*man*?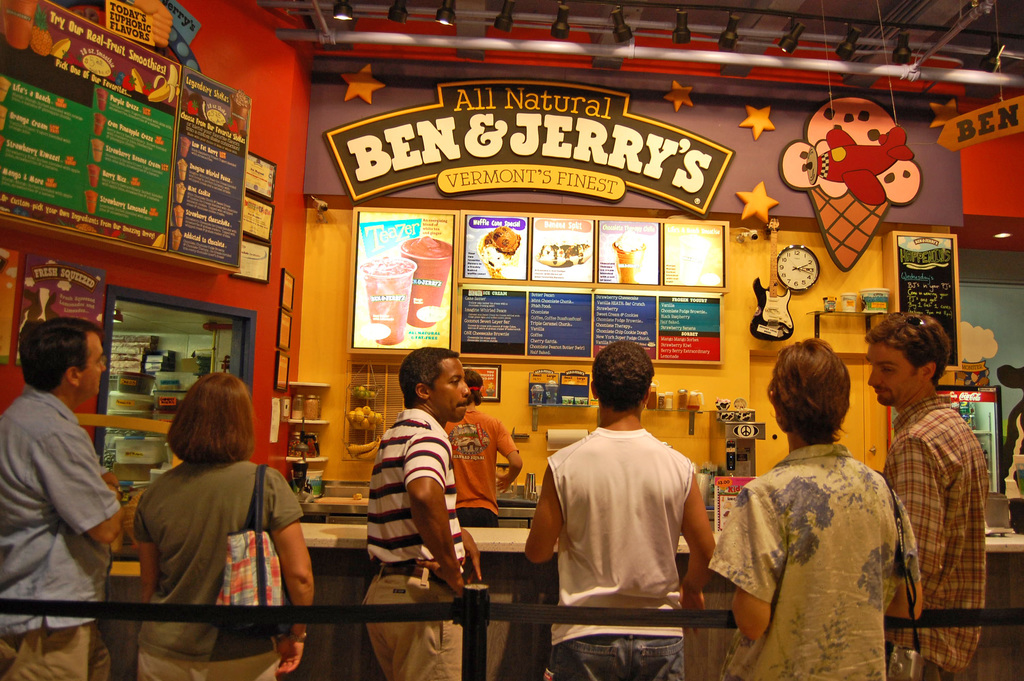
x1=0, y1=315, x2=129, y2=680
